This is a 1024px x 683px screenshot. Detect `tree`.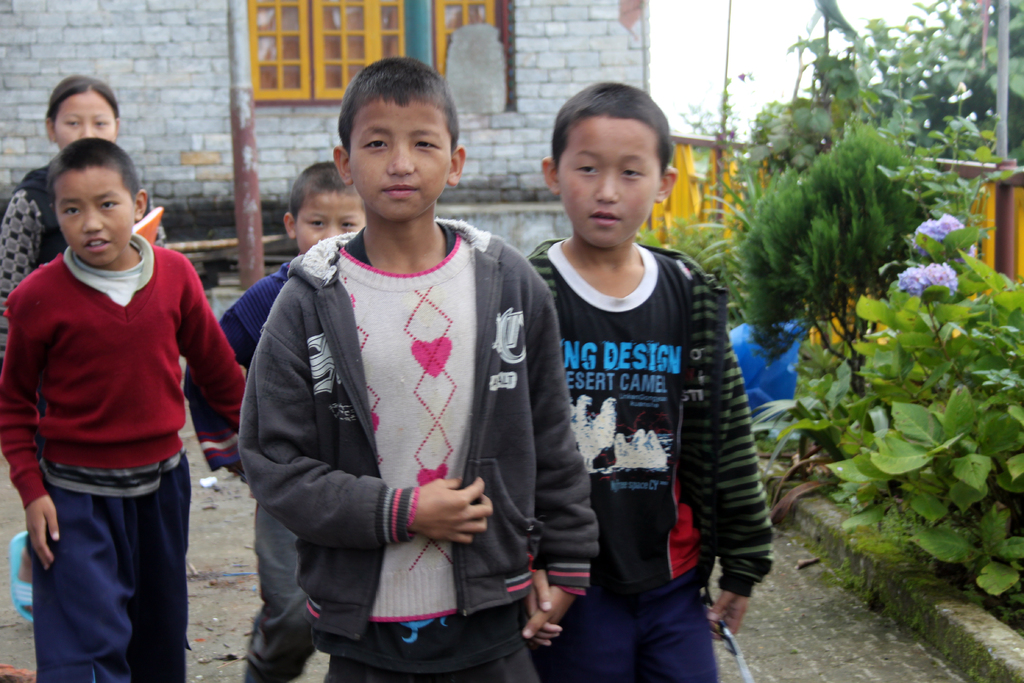
locate(740, 111, 980, 411).
